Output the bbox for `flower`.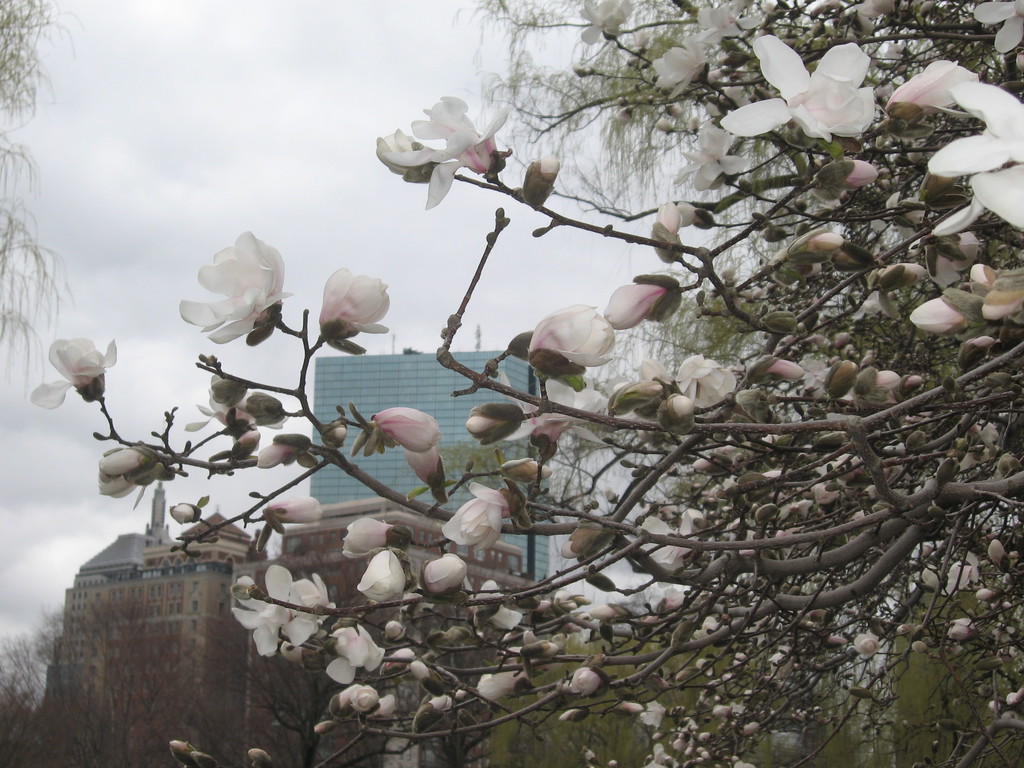
<box>497,374,607,452</box>.
